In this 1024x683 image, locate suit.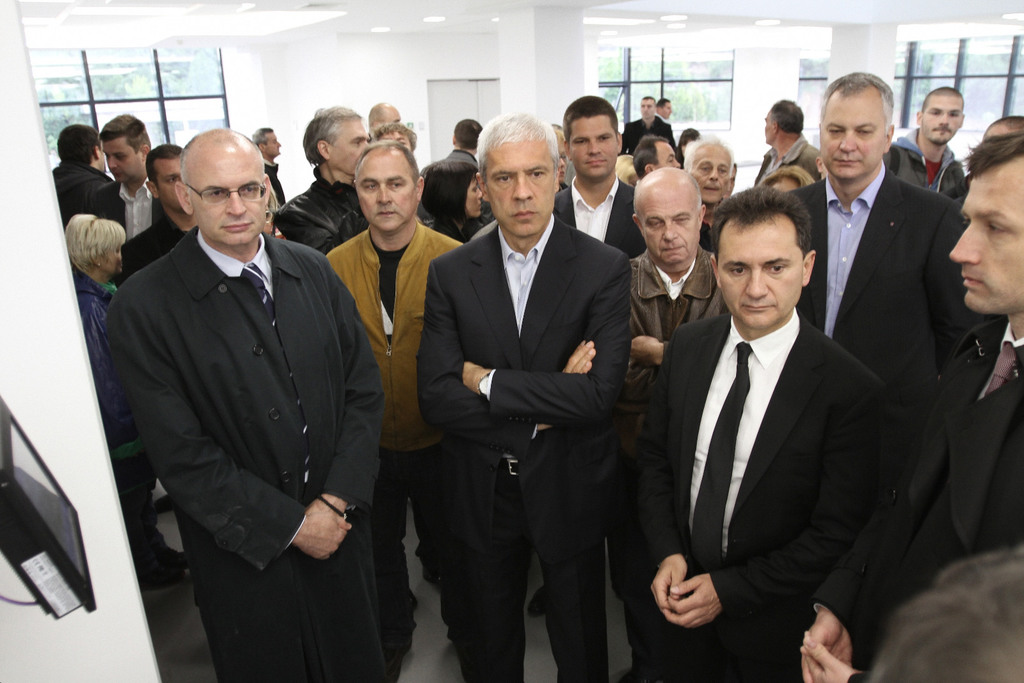
Bounding box: l=817, t=315, r=1023, b=682.
